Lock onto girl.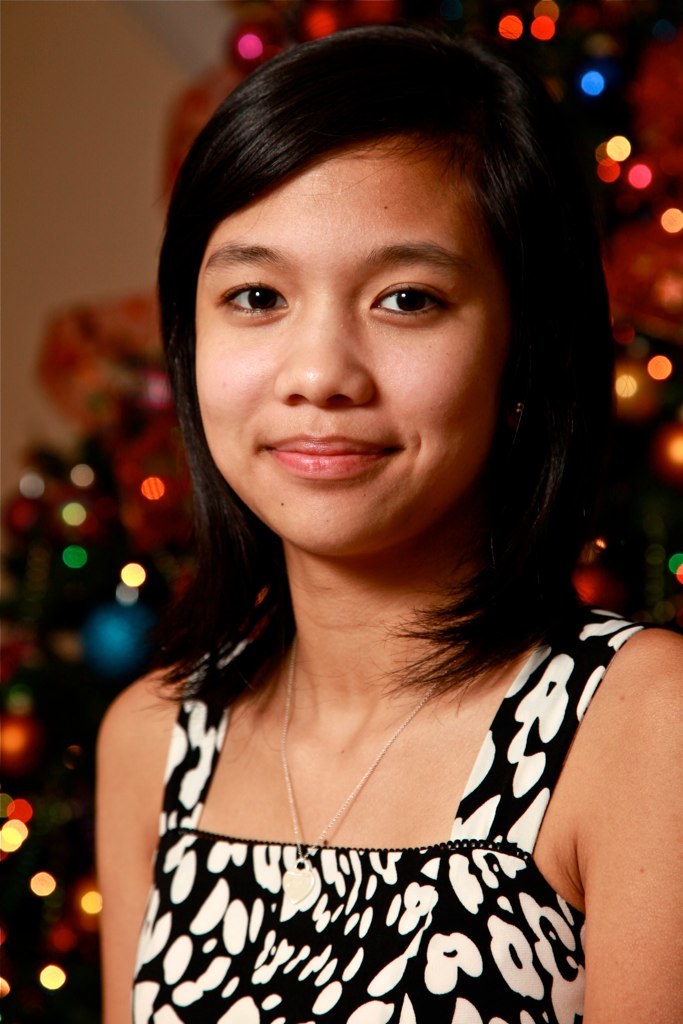
Locked: region(101, 25, 682, 1023).
